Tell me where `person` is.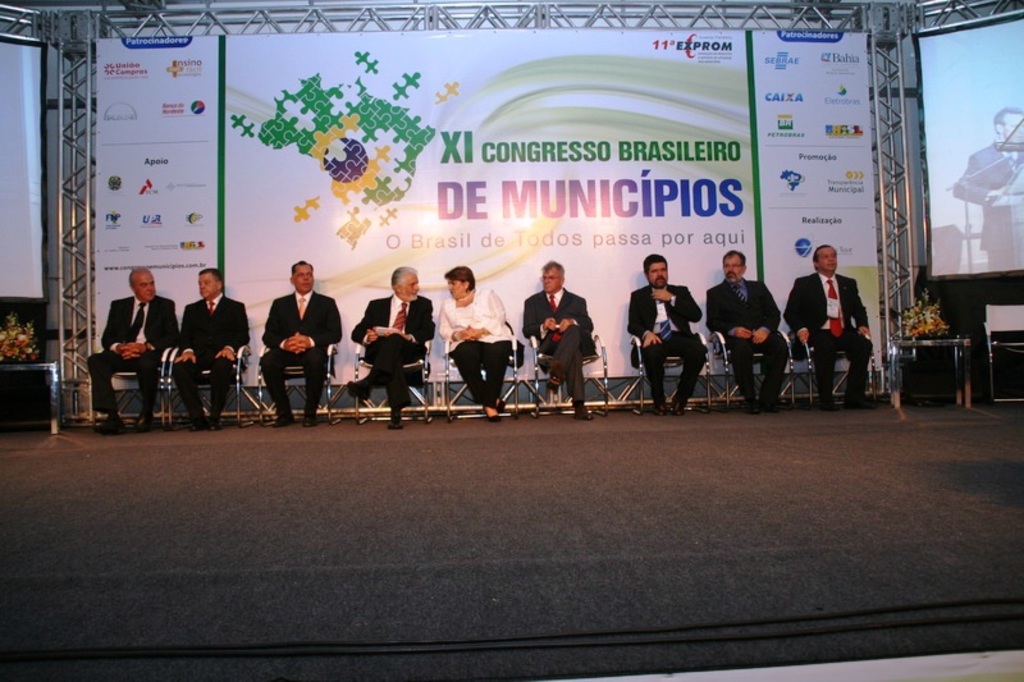
`person` is at Rect(86, 264, 174, 440).
